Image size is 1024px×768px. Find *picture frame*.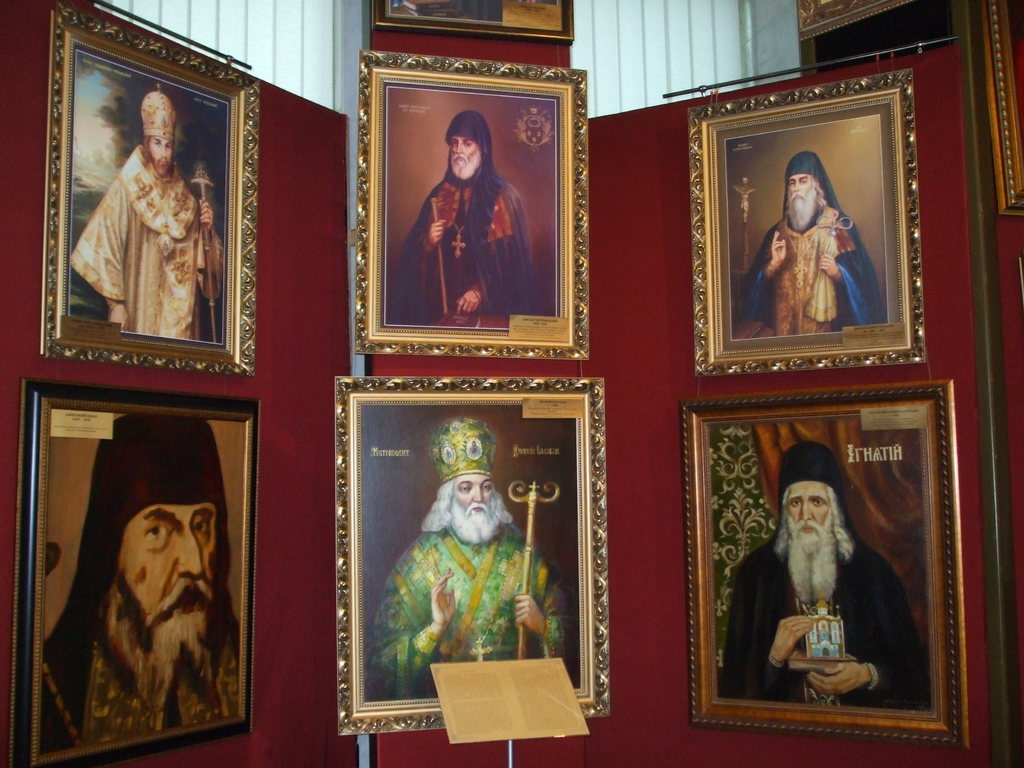
x1=334 y1=376 x2=609 y2=737.
